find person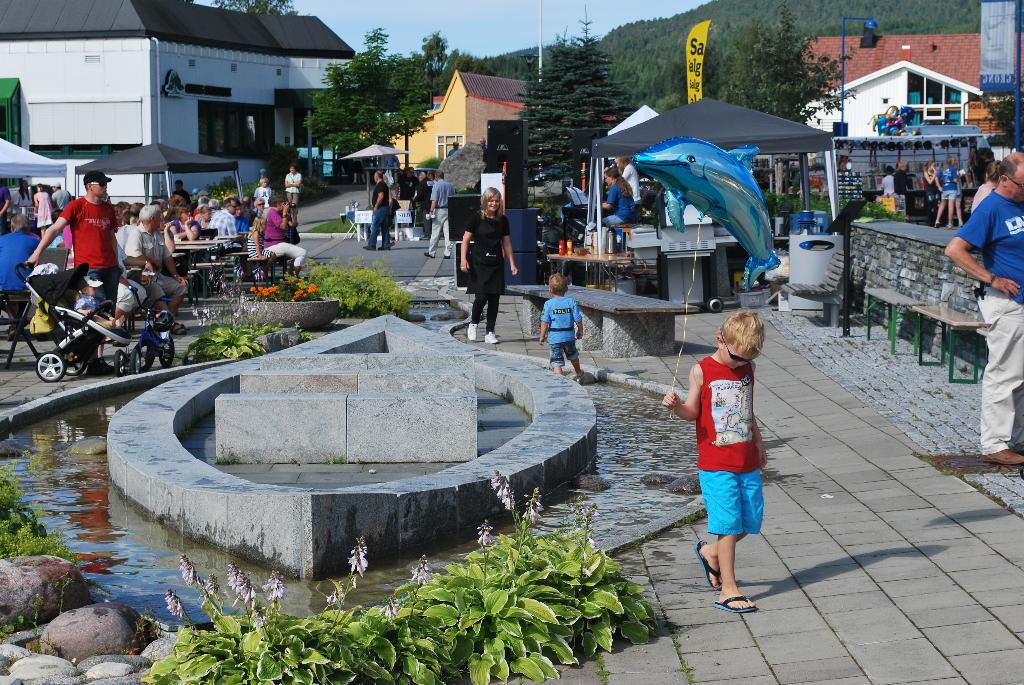
rect(263, 194, 307, 284)
